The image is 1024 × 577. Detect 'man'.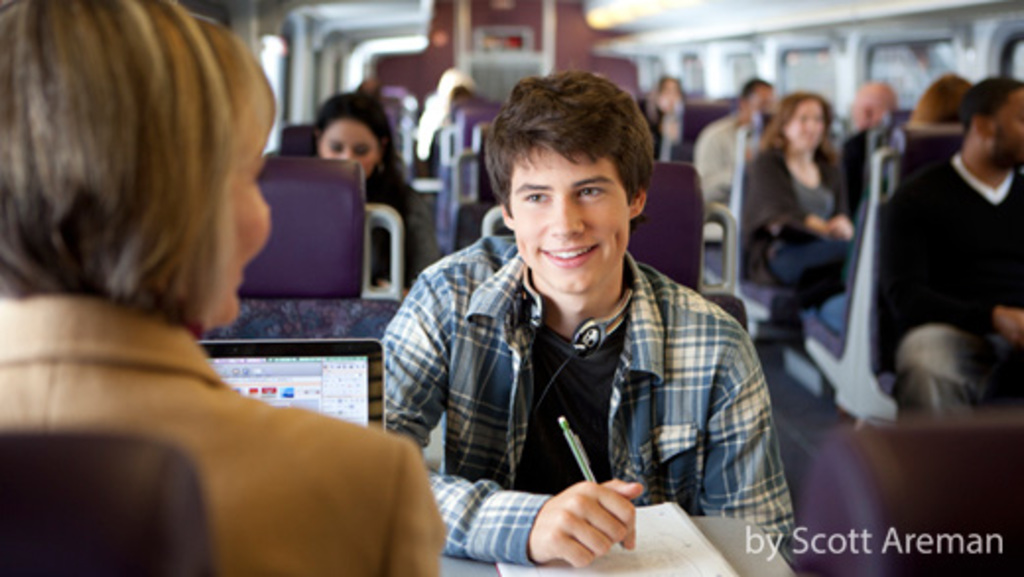
Detection: bbox=(855, 87, 894, 128).
